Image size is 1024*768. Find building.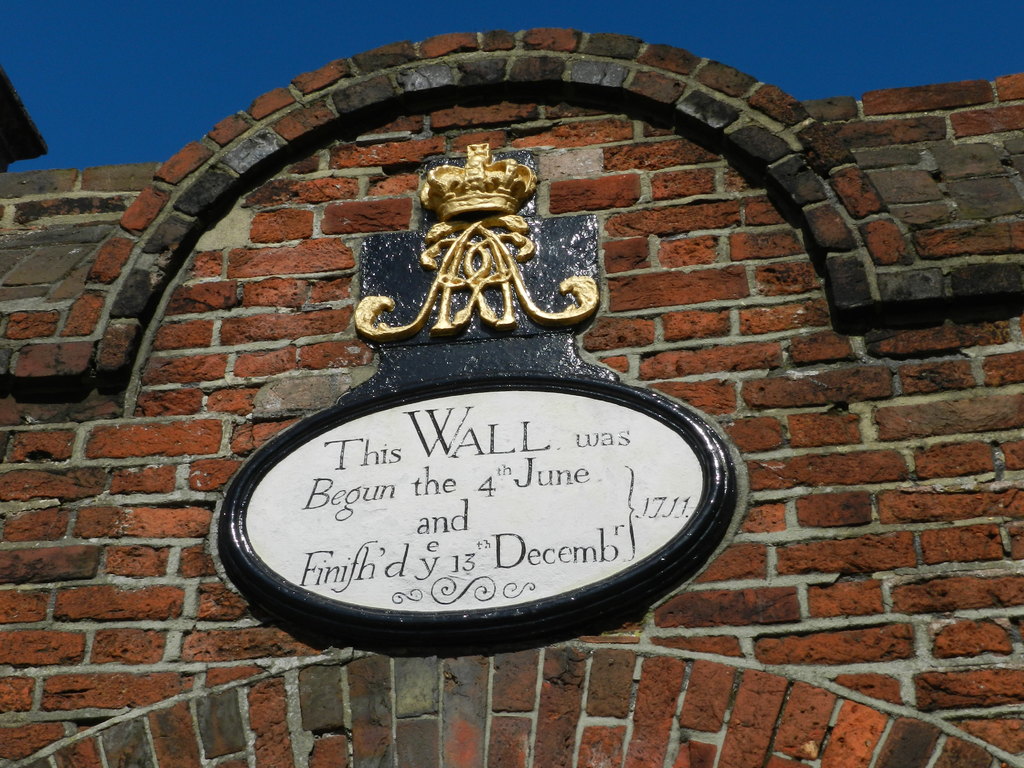
0,19,1023,762.
